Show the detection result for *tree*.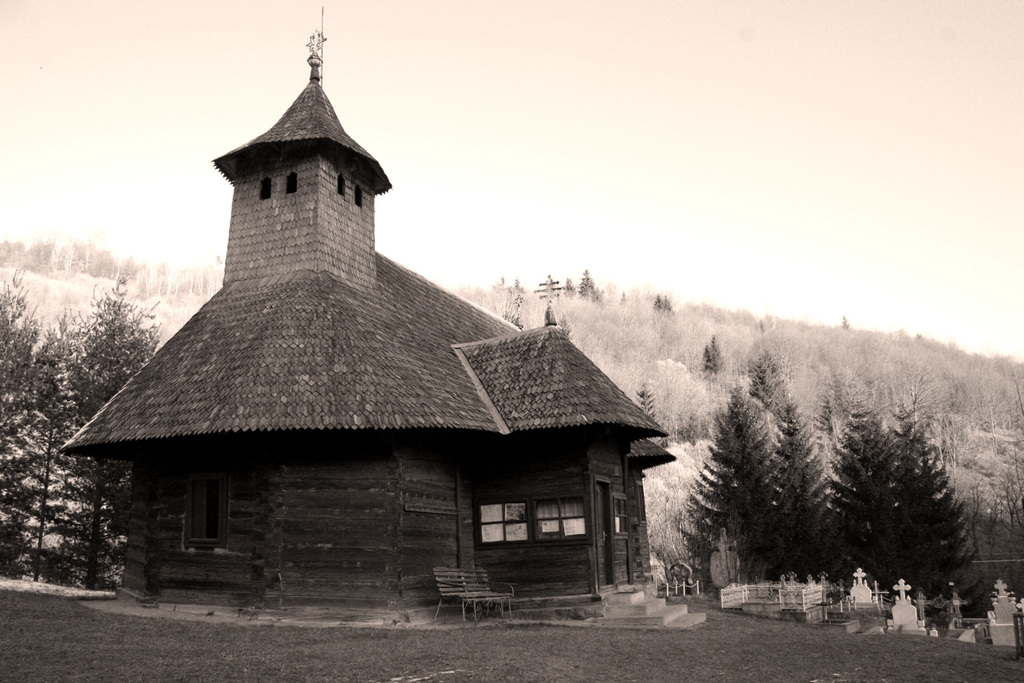
bbox(510, 277, 526, 299).
